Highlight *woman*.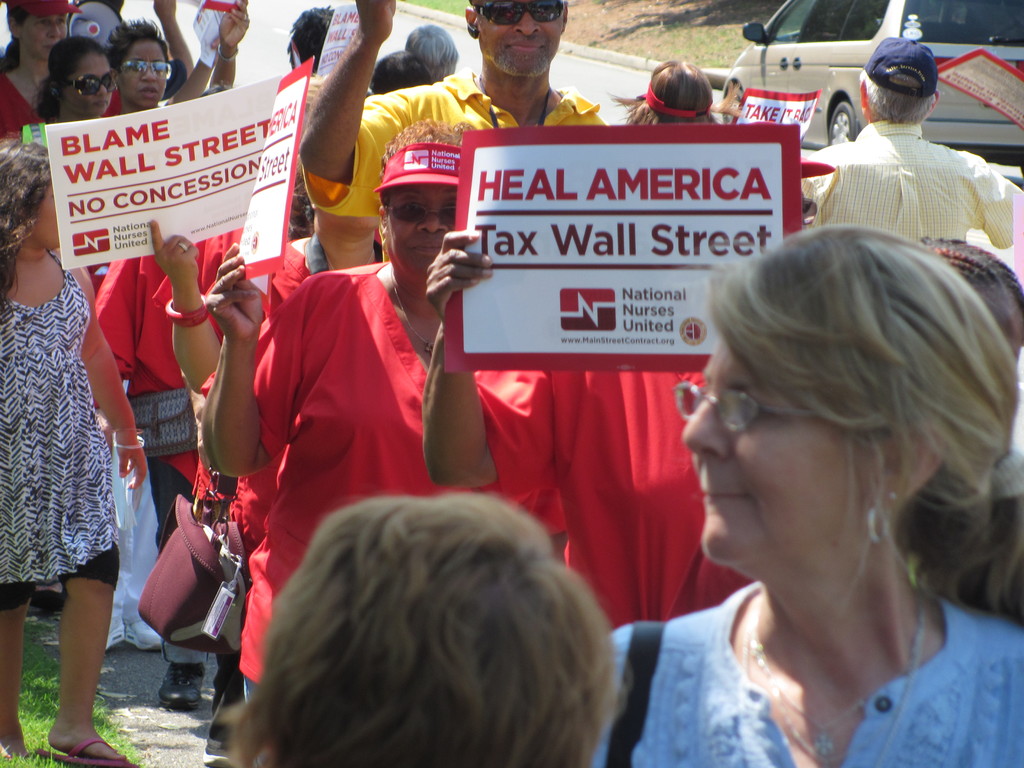
Highlighted region: x1=202, y1=120, x2=477, y2=709.
